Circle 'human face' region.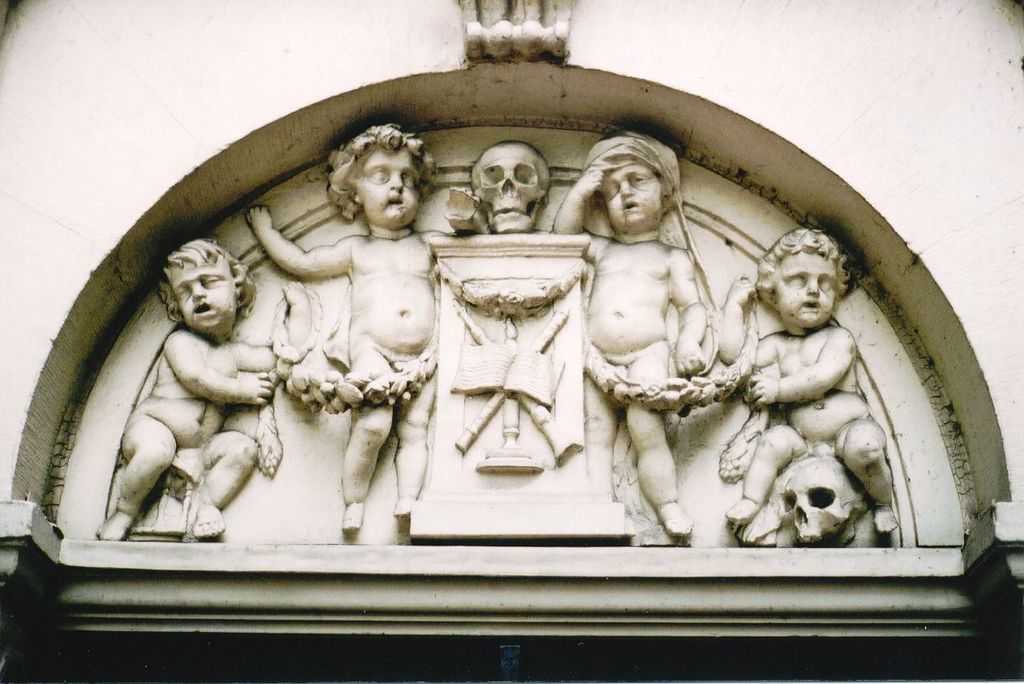
Region: x1=359, y1=148, x2=422, y2=234.
